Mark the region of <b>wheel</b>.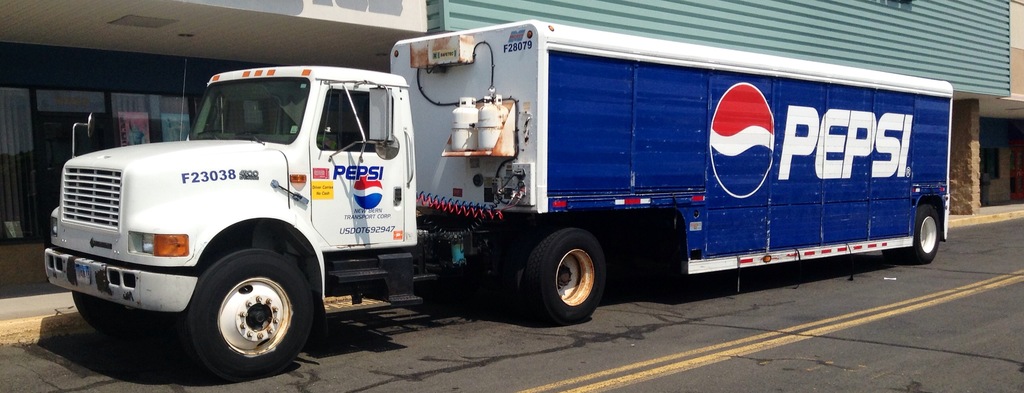
Region: bbox=[73, 292, 139, 333].
